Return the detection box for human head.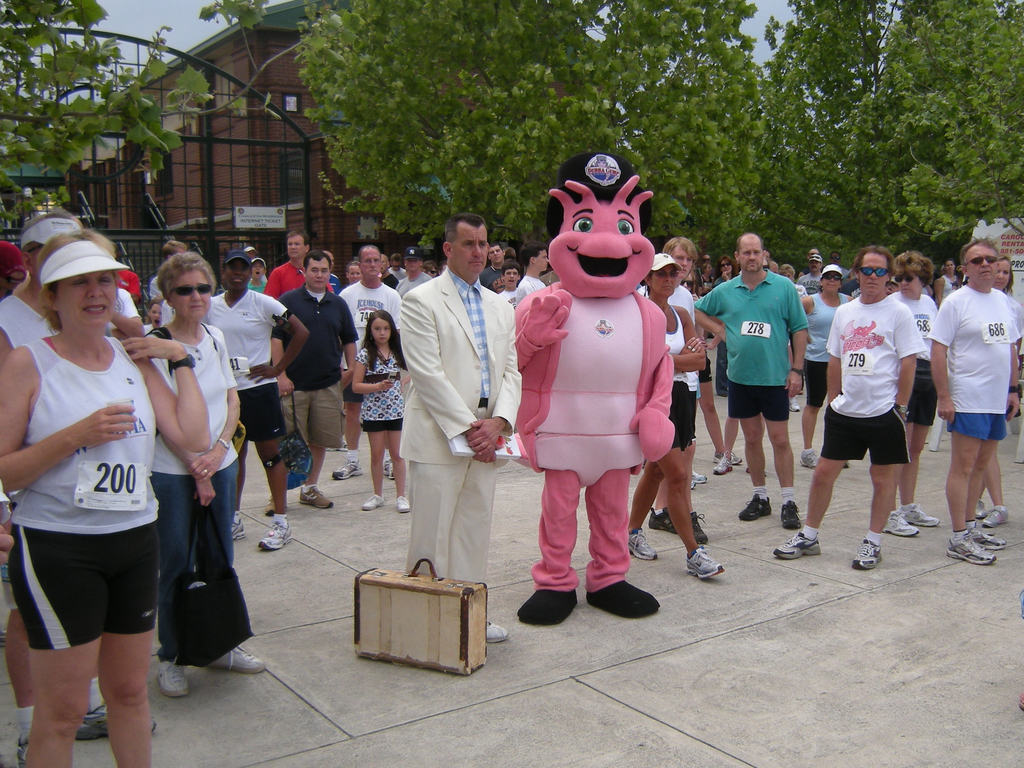
<region>367, 309, 396, 345</region>.
